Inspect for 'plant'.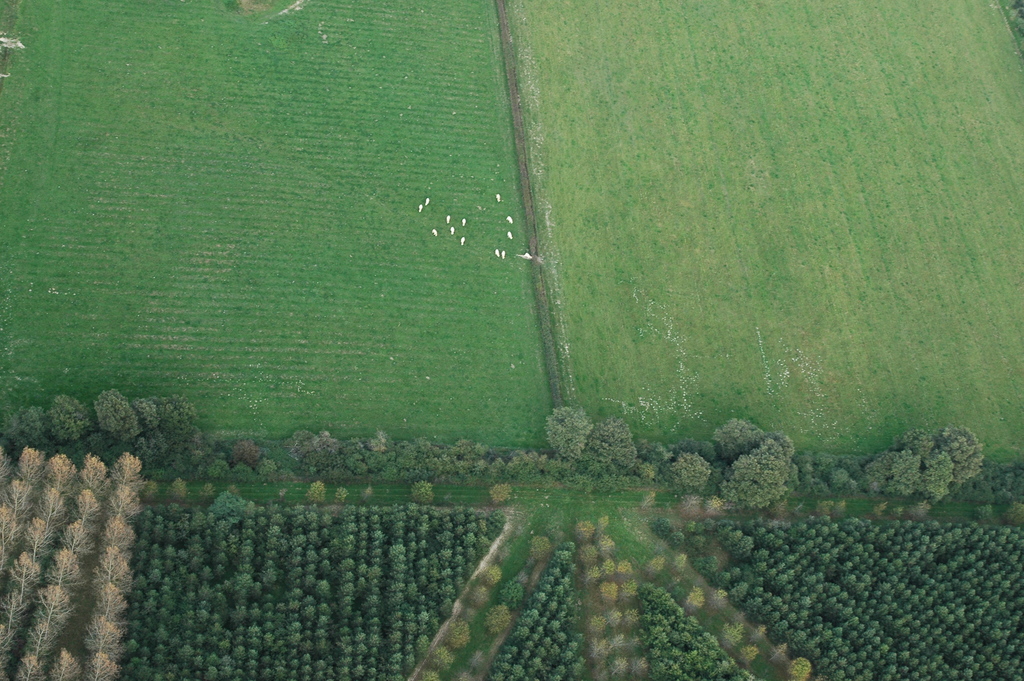
Inspection: [x1=12, y1=519, x2=65, y2=561].
